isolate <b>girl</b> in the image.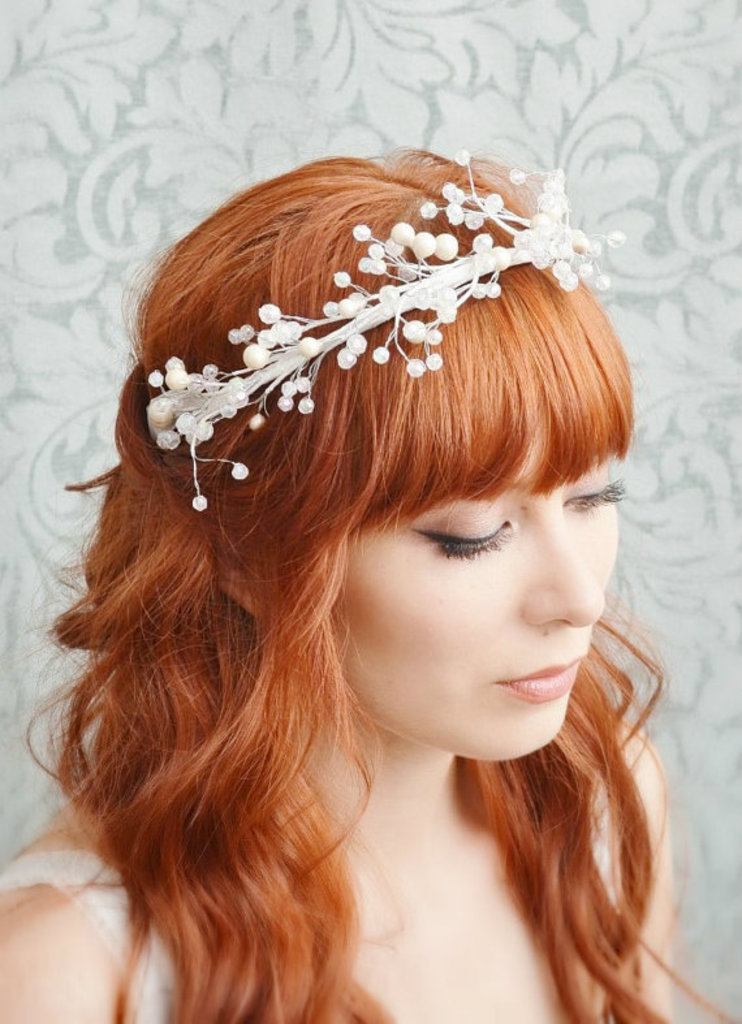
Isolated region: {"x1": 0, "y1": 134, "x2": 741, "y2": 1023}.
